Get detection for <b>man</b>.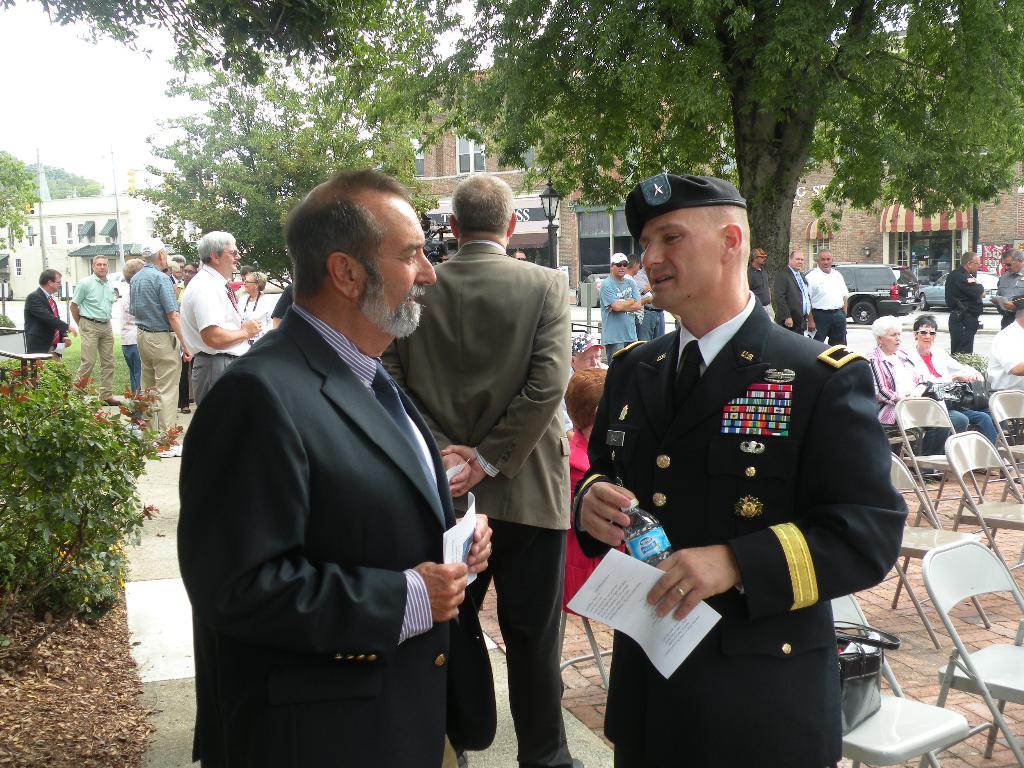
Detection: locate(635, 268, 666, 336).
